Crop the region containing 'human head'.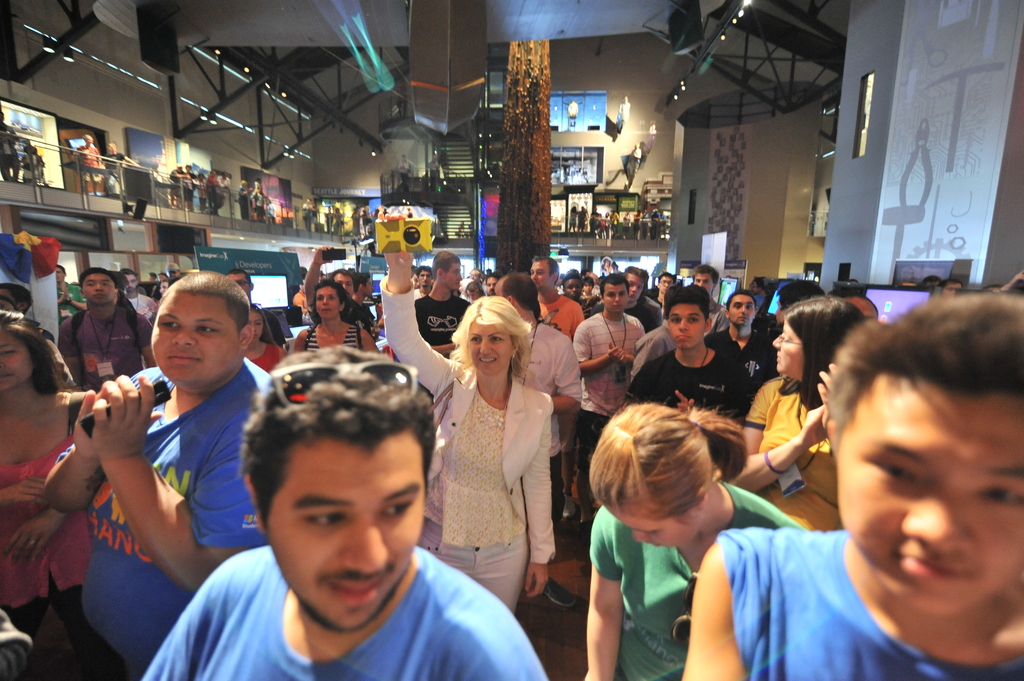
Crop region: 529 252 561 287.
